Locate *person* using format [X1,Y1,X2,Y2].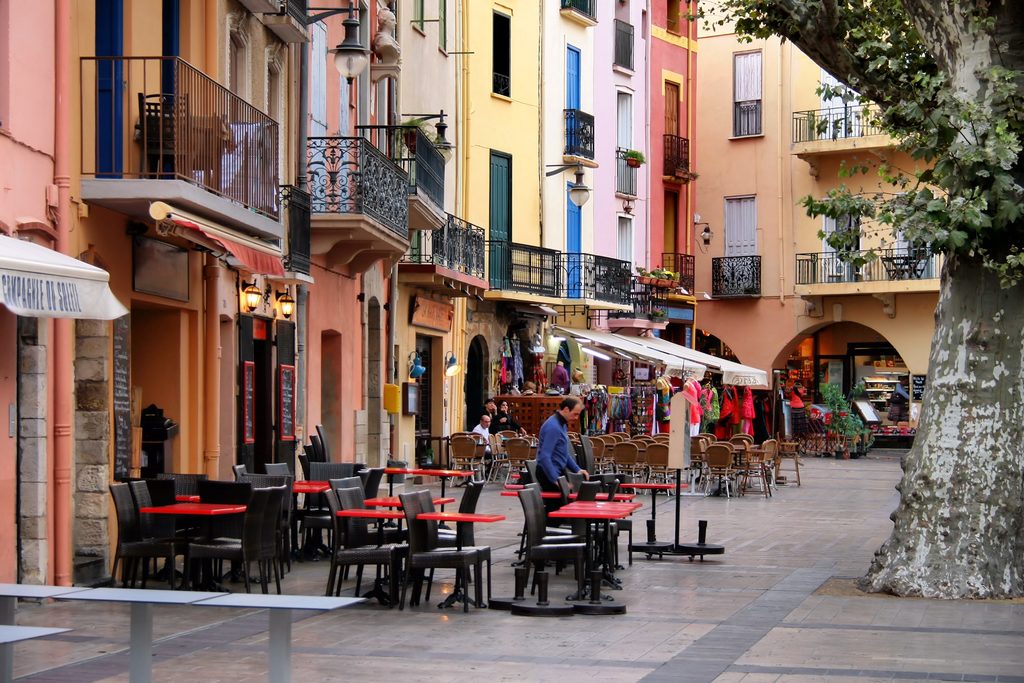
[539,396,594,531].
